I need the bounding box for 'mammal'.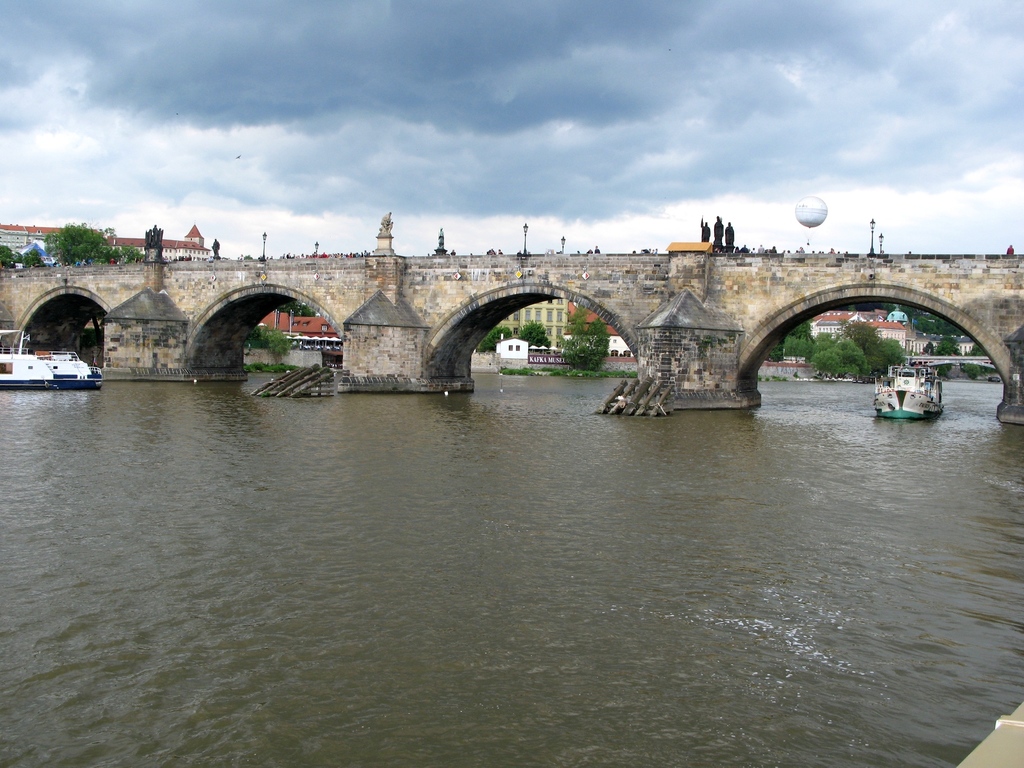
Here it is: 701/217/710/242.
